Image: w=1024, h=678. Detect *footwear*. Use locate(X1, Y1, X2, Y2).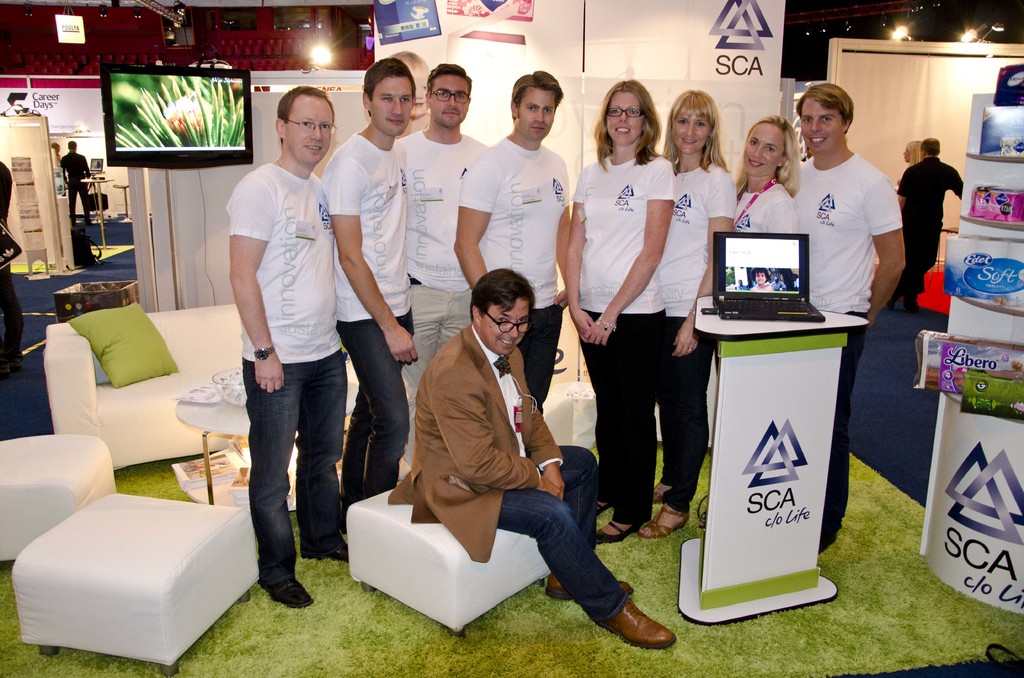
locate(541, 570, 633, 603).
